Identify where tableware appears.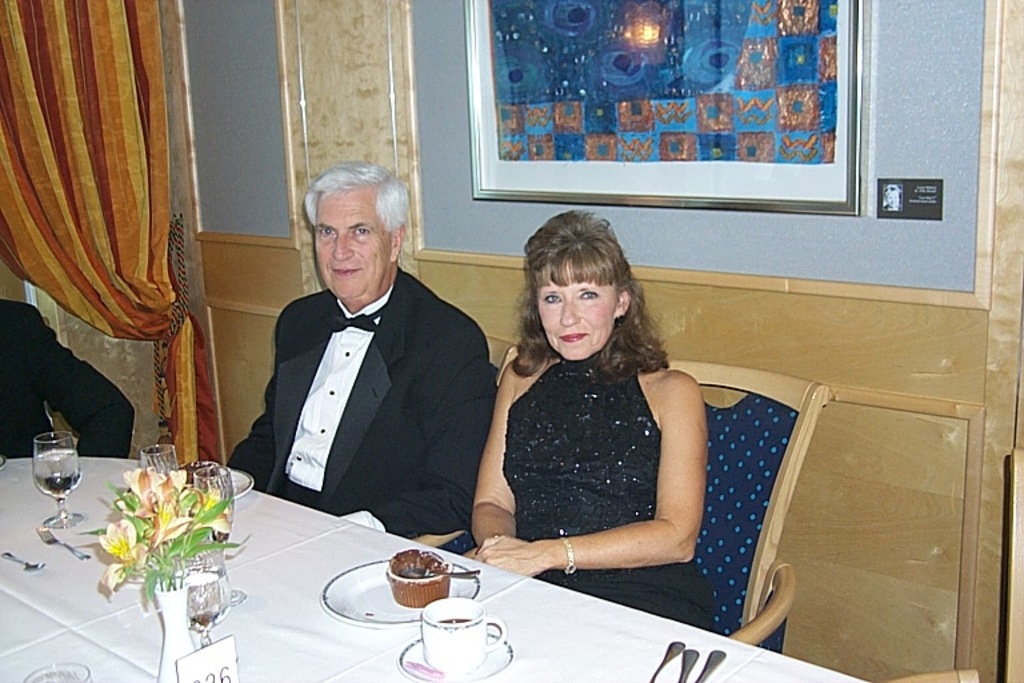
Appears at [x1=193, y1=463, x2=232, y2=516].
